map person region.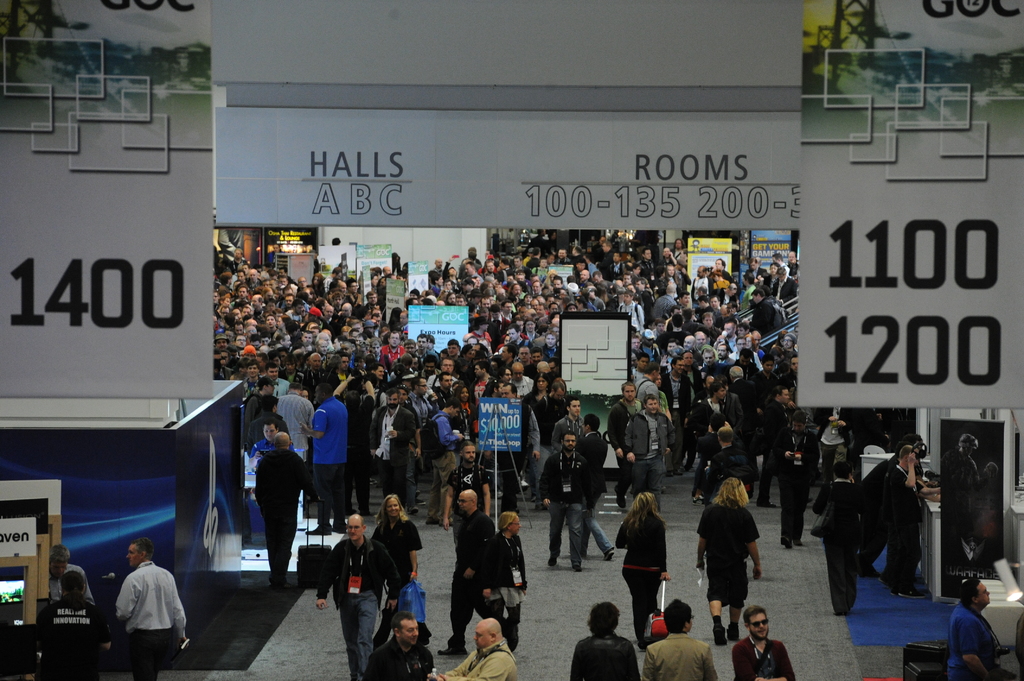
Mapped to [316,509,384,629].
